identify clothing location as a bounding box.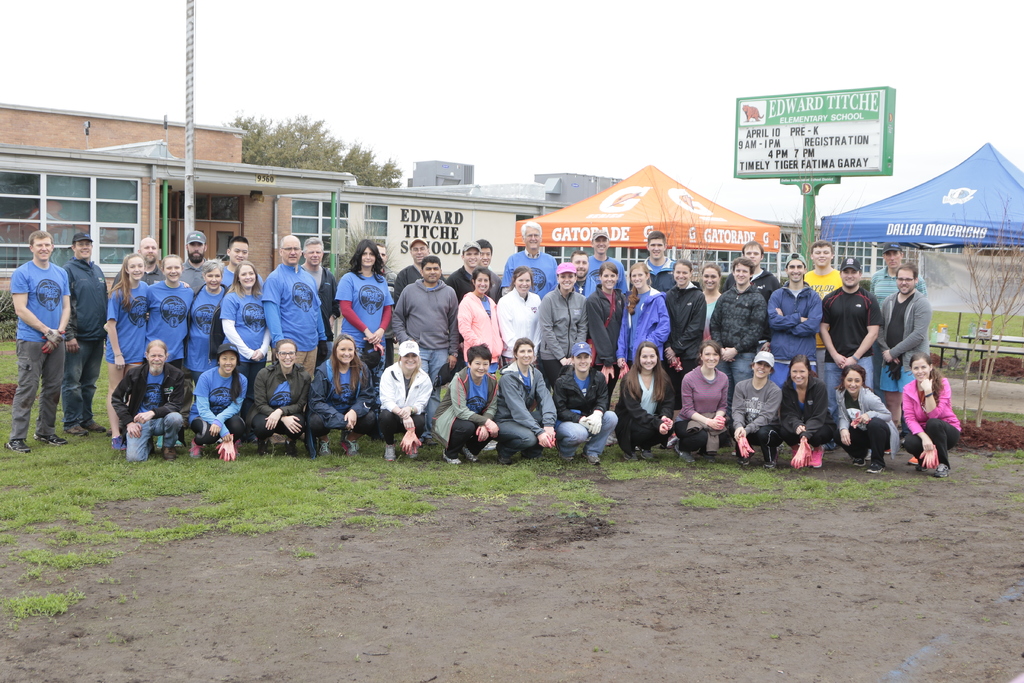
pyautogui.locateOnScreen(307, 358, 367, 441).
